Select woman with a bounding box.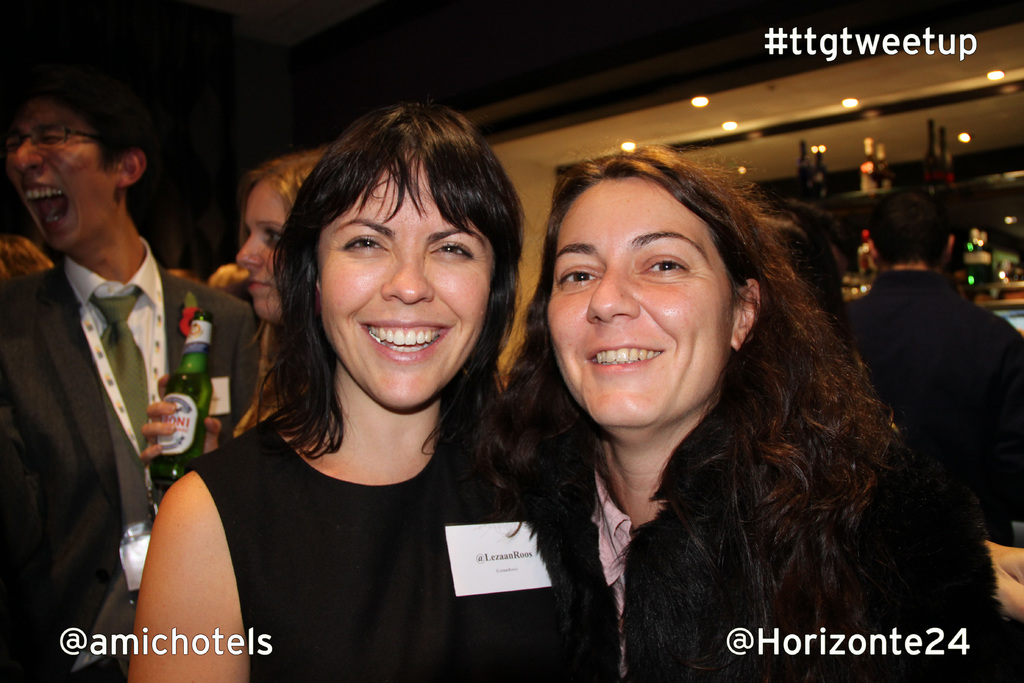
l=154, t=100, r=557, b=681.
